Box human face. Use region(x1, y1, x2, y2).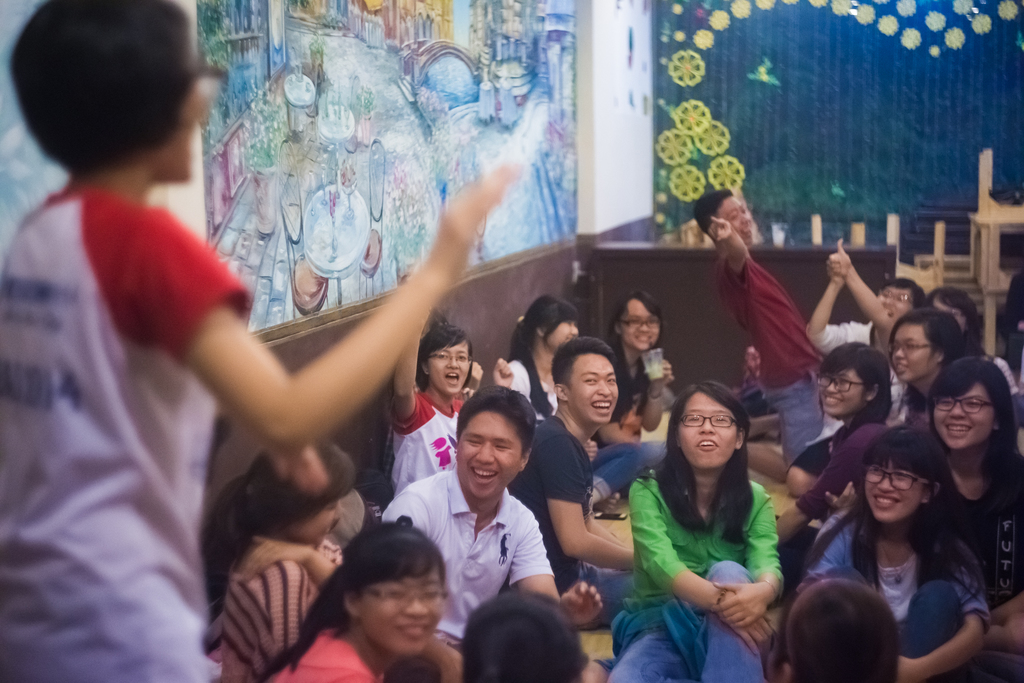
region(678, 391, 739, 471).
